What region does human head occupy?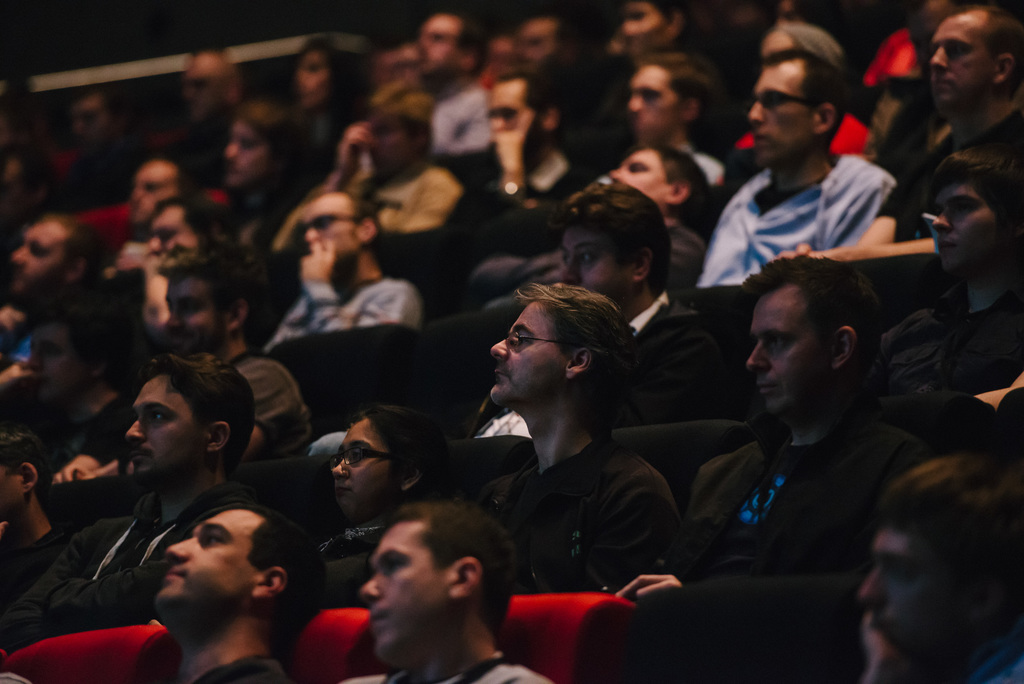
[491,70,557,166].
